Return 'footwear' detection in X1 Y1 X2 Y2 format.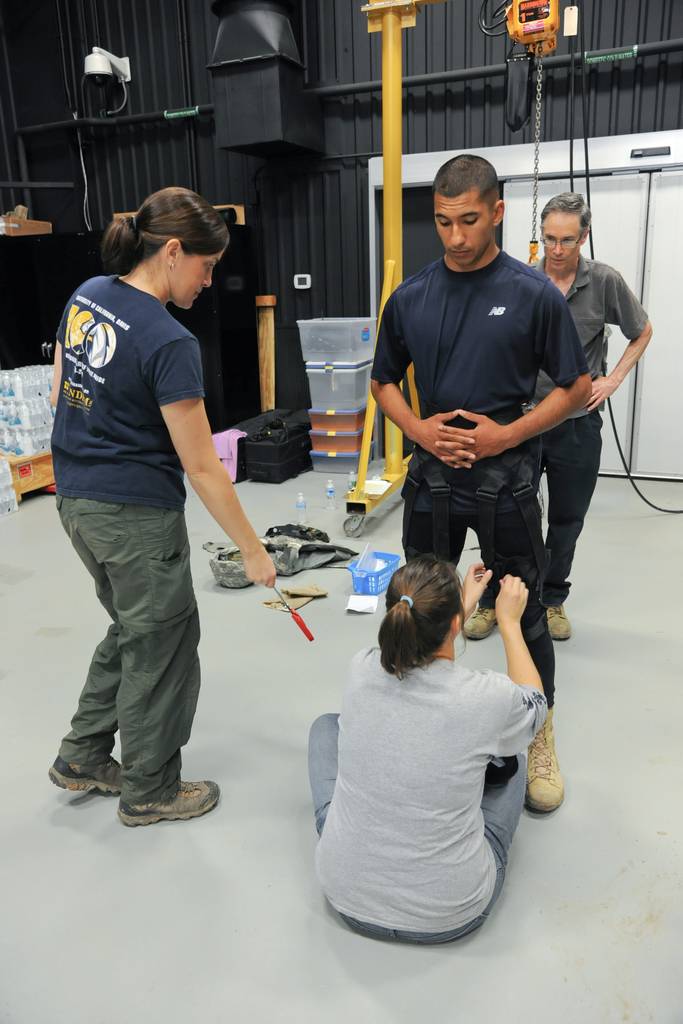
459 603 502 638.
